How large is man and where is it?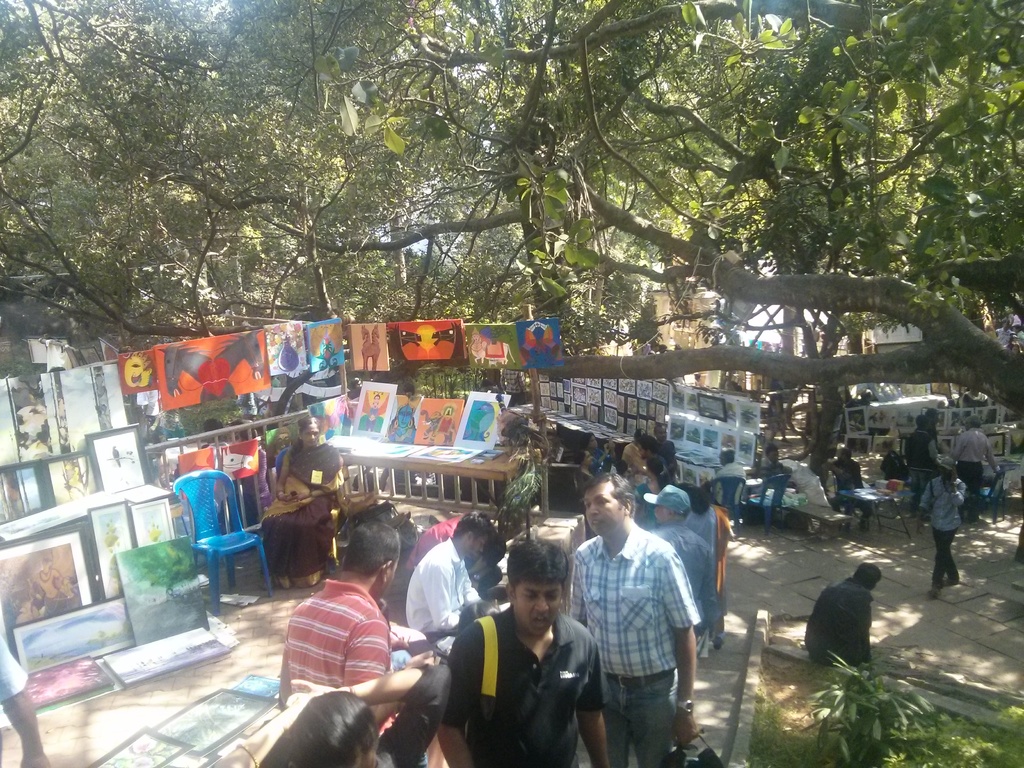
Bounding box: [646, 481, 726, 654].
